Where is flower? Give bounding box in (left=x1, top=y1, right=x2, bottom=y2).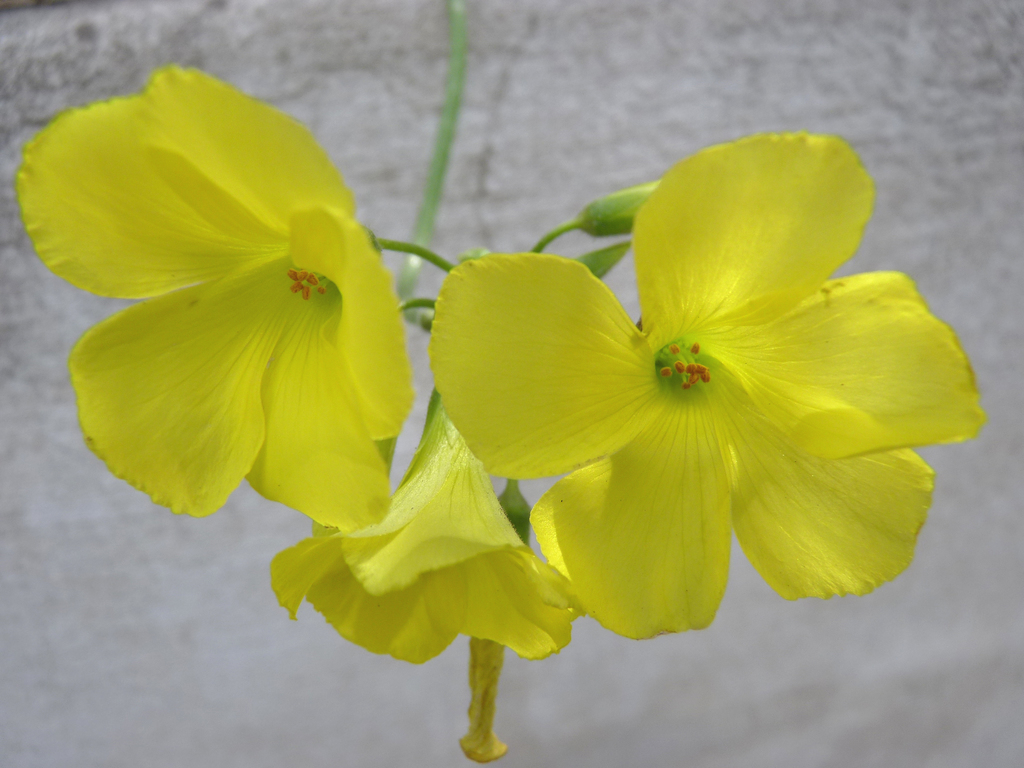
(left=432, top=128, right=981, bottom=644).
